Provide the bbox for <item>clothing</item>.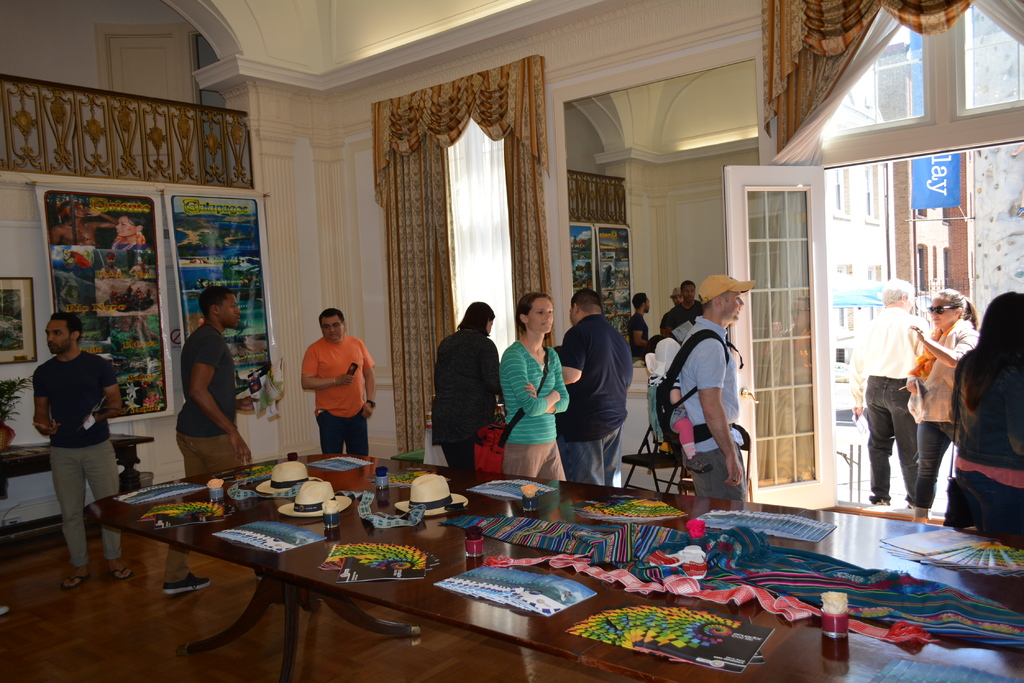
rect(943, 335, 1023, 537).
